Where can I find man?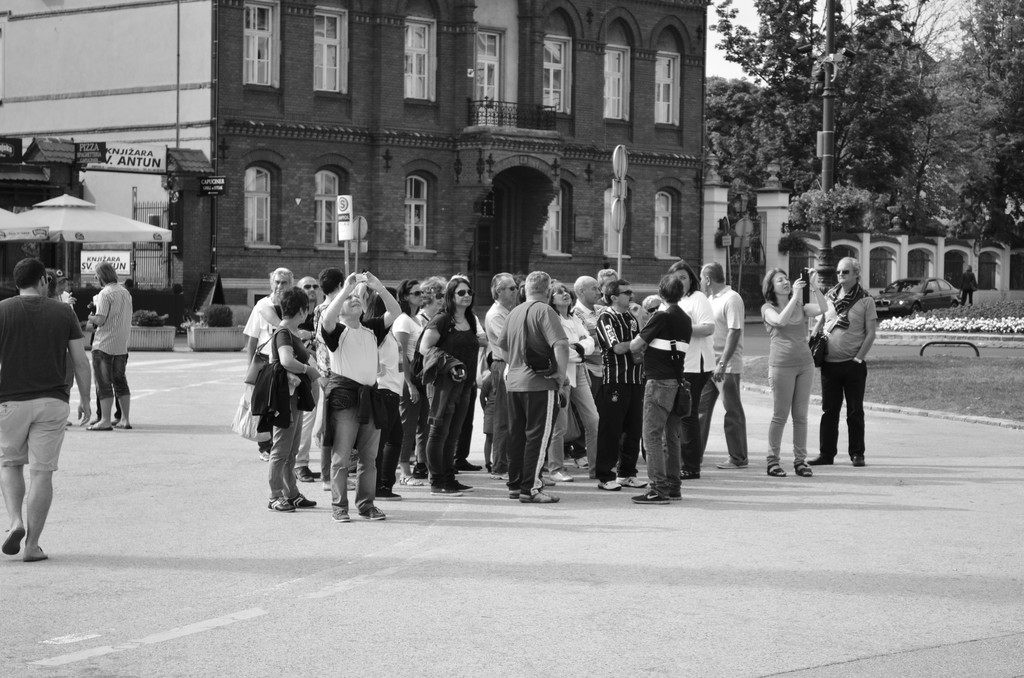
You can find it at 497,265,572,503.
